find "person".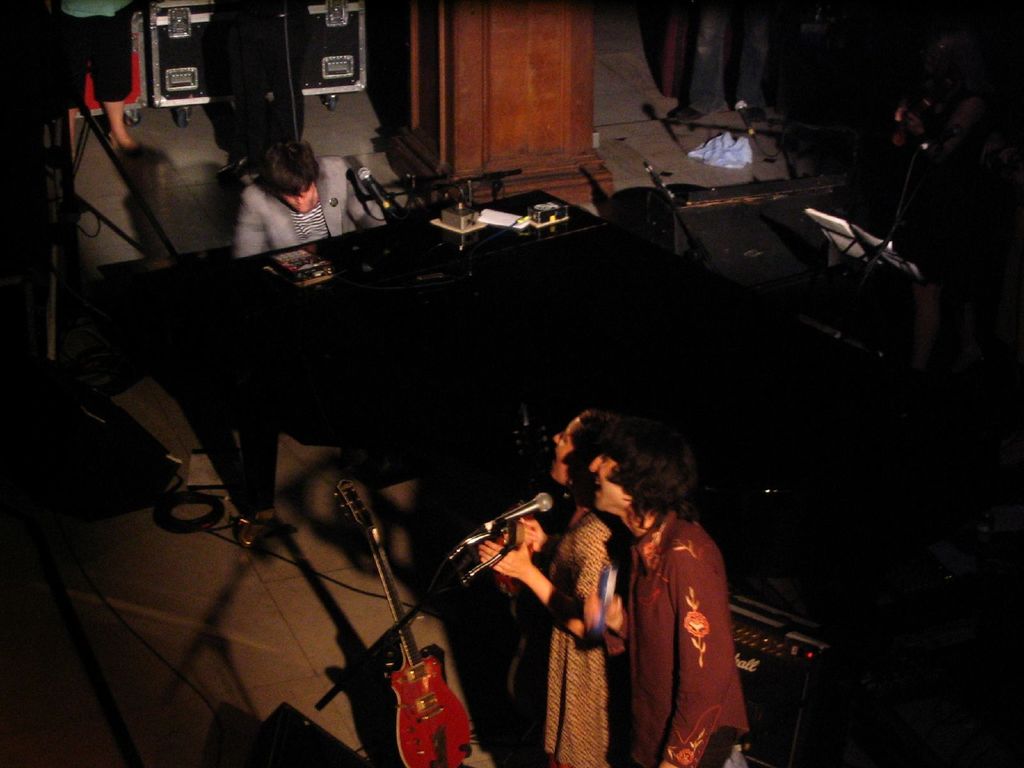
bbox(216, 0, 312, 182).
